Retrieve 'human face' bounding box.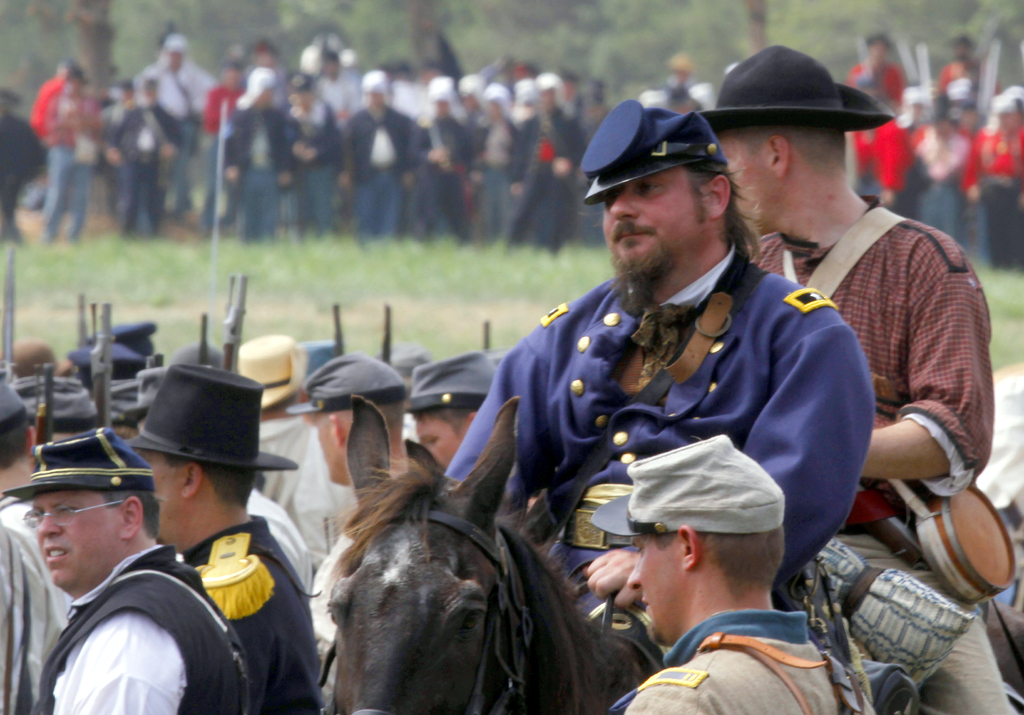
Bounding box: <box>34,493,118,586</box>.
